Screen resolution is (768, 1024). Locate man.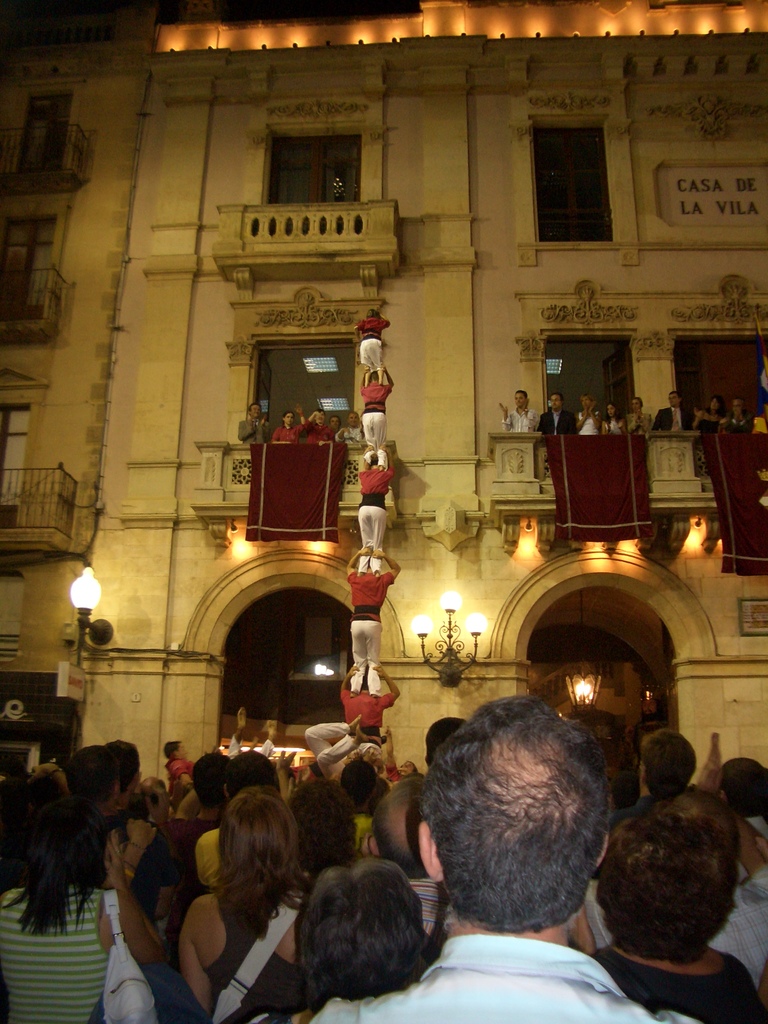
[left=360, top=371, right=388, bottom=468].
